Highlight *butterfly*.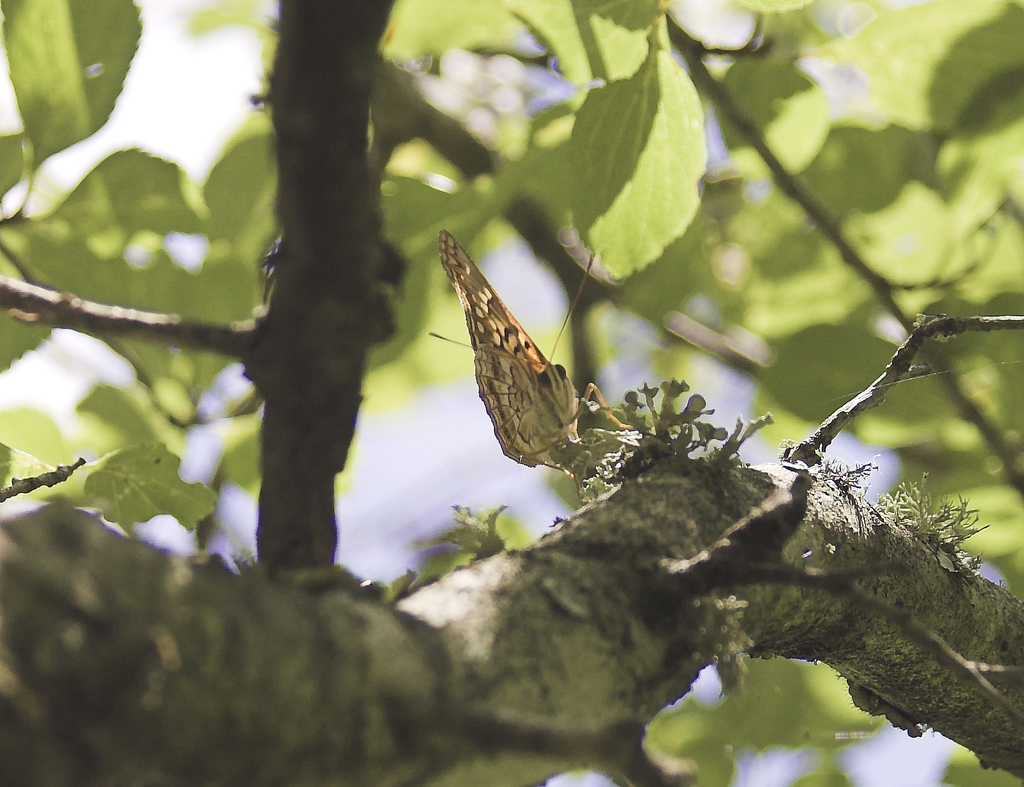
Highlighted region: region(436, 237, 596, 475).
